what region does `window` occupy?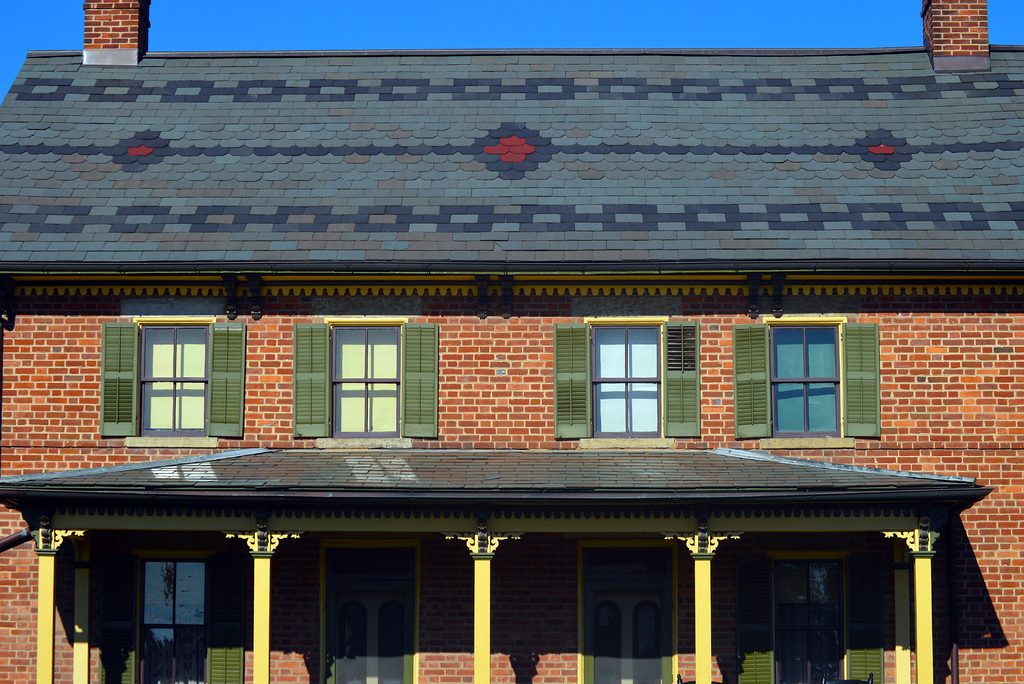
(left=326, top=551, right=428, bottom=683).
